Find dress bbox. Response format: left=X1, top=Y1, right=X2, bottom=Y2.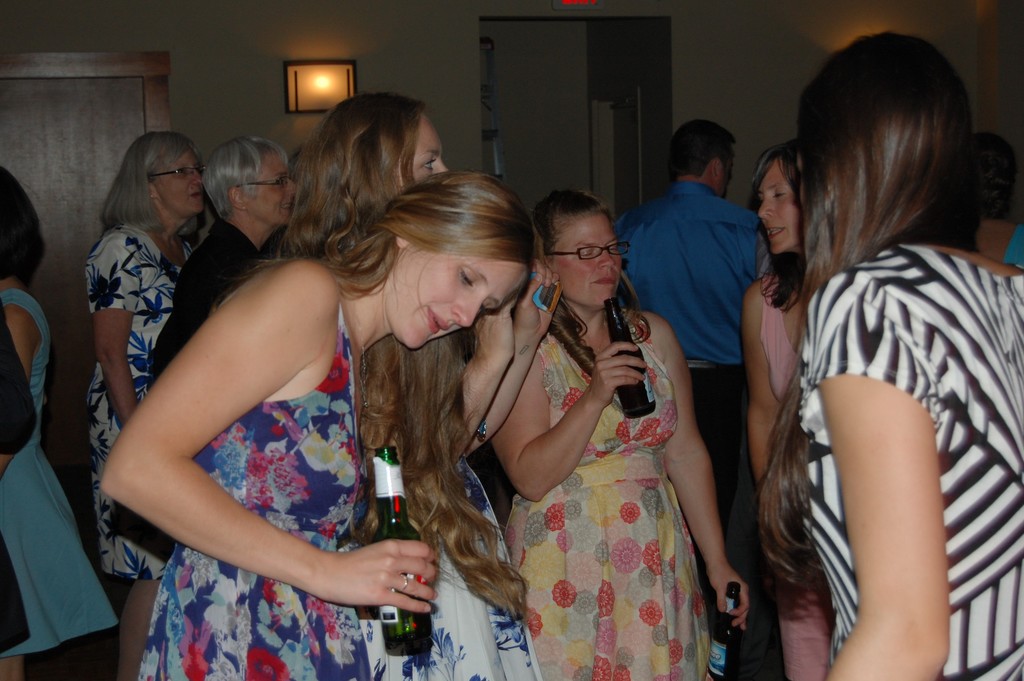
left=138, top=300, right=375, bottom=680.
